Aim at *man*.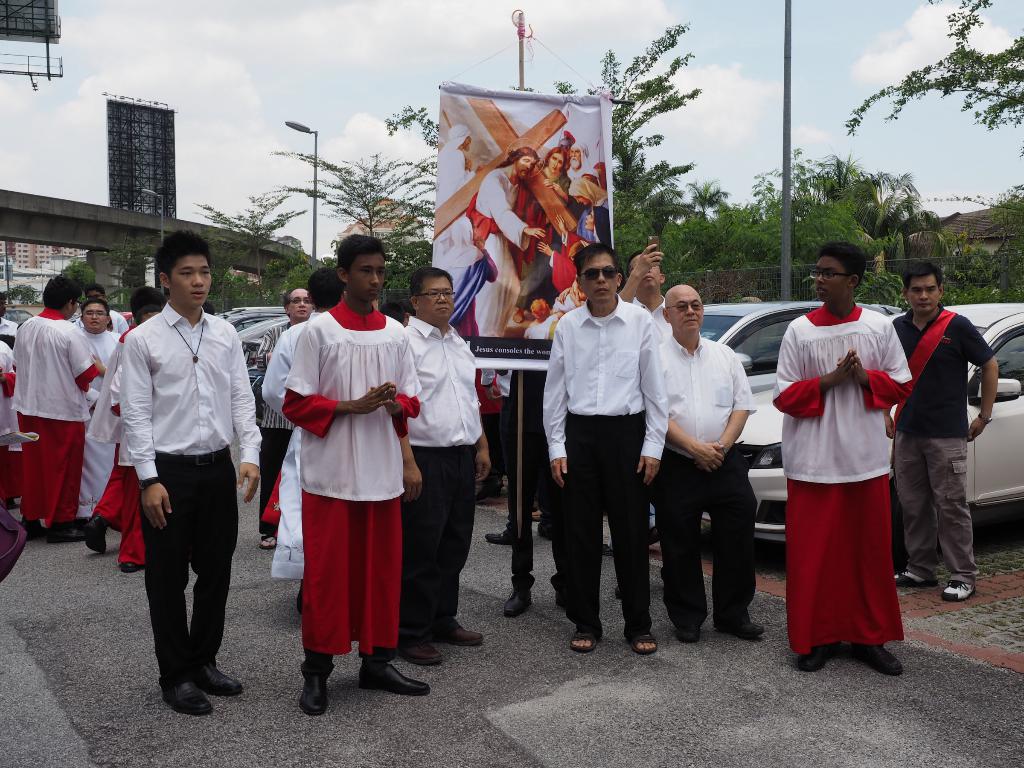
Aimed at 66/275/127/377.
